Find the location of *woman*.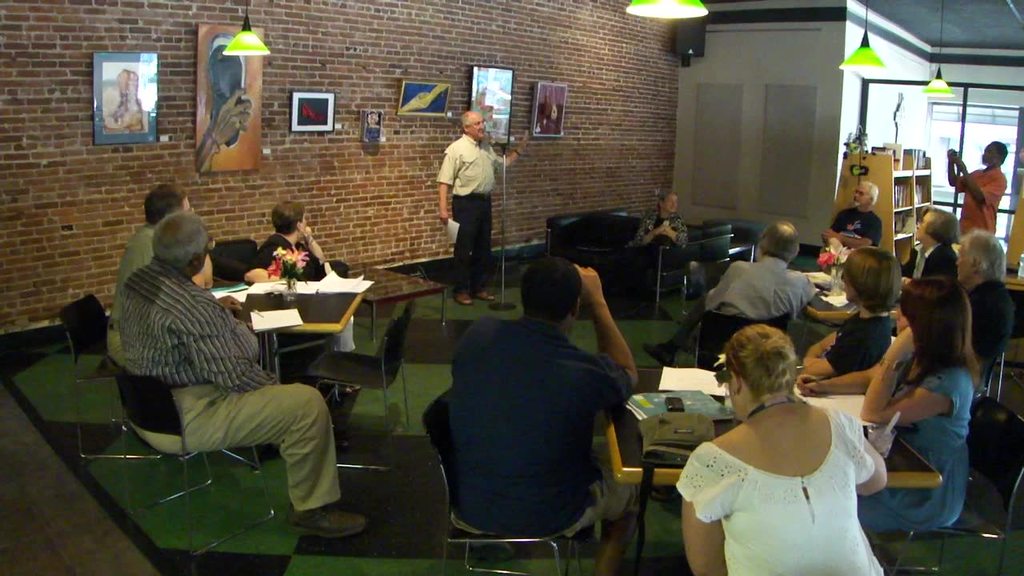
Location: region(895, 206, 969, 299).
